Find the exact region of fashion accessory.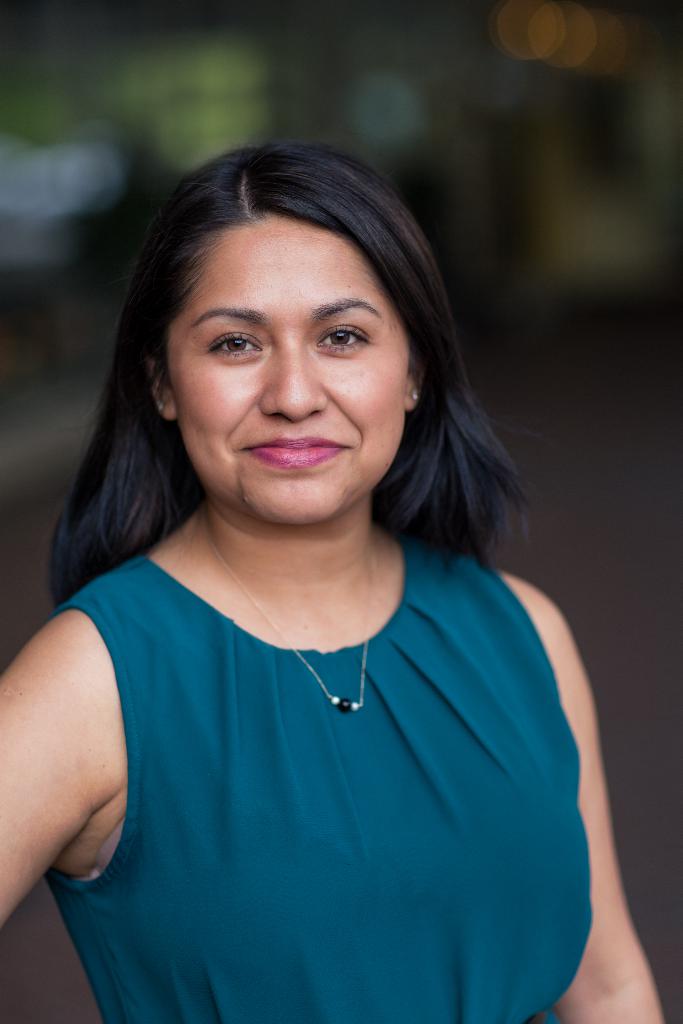
Exact region: x1=413, y1=380, x2=424, y2=403.
